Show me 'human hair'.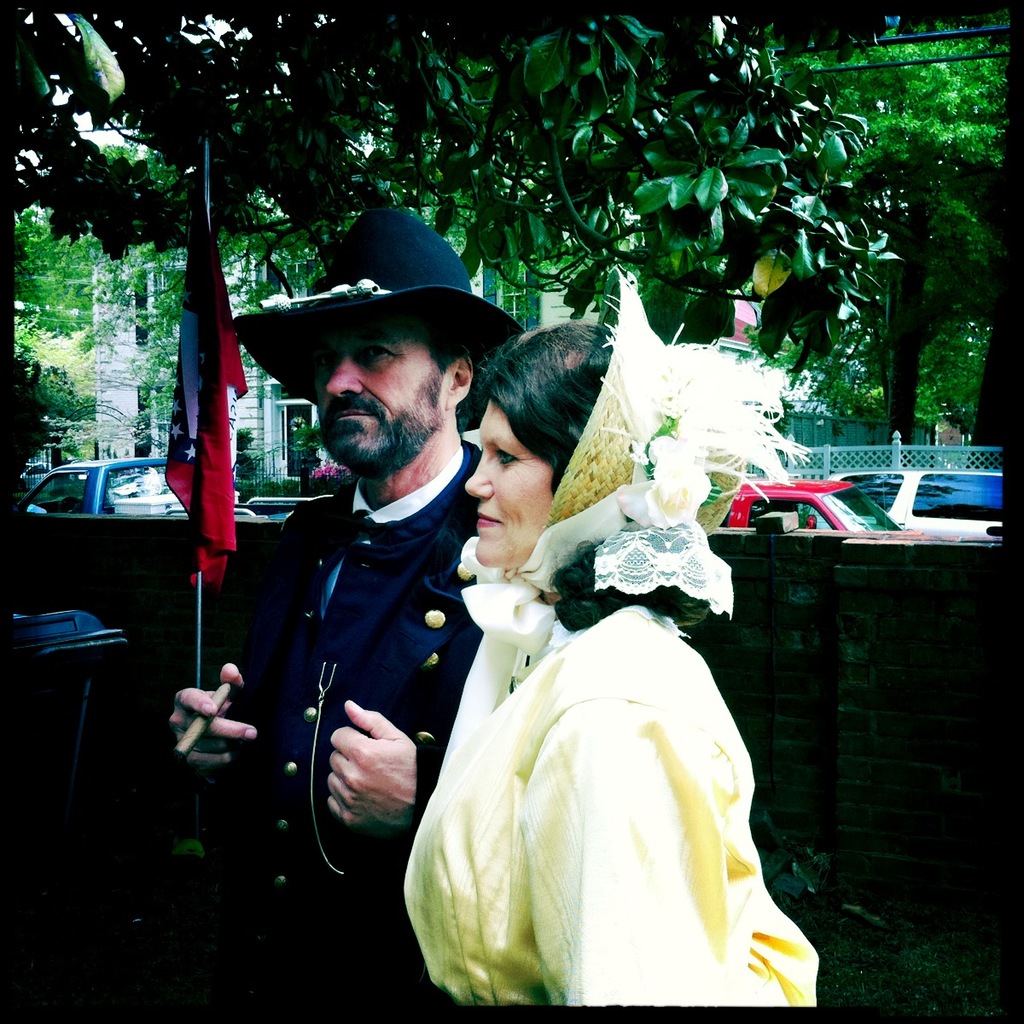
'human hair' is here: l=471, t=319, r=609, b=493.
